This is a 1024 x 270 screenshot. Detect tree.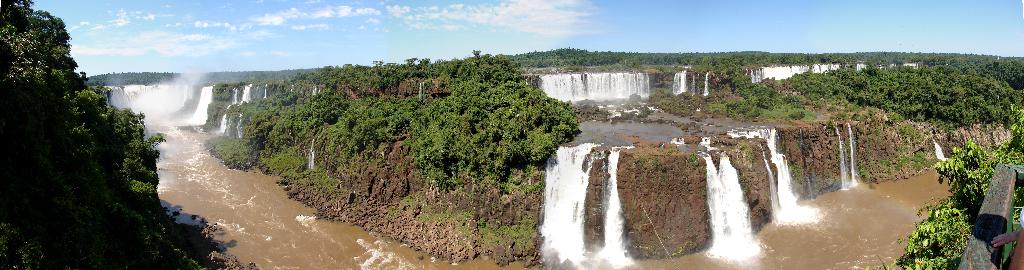
27 10 77 94.
